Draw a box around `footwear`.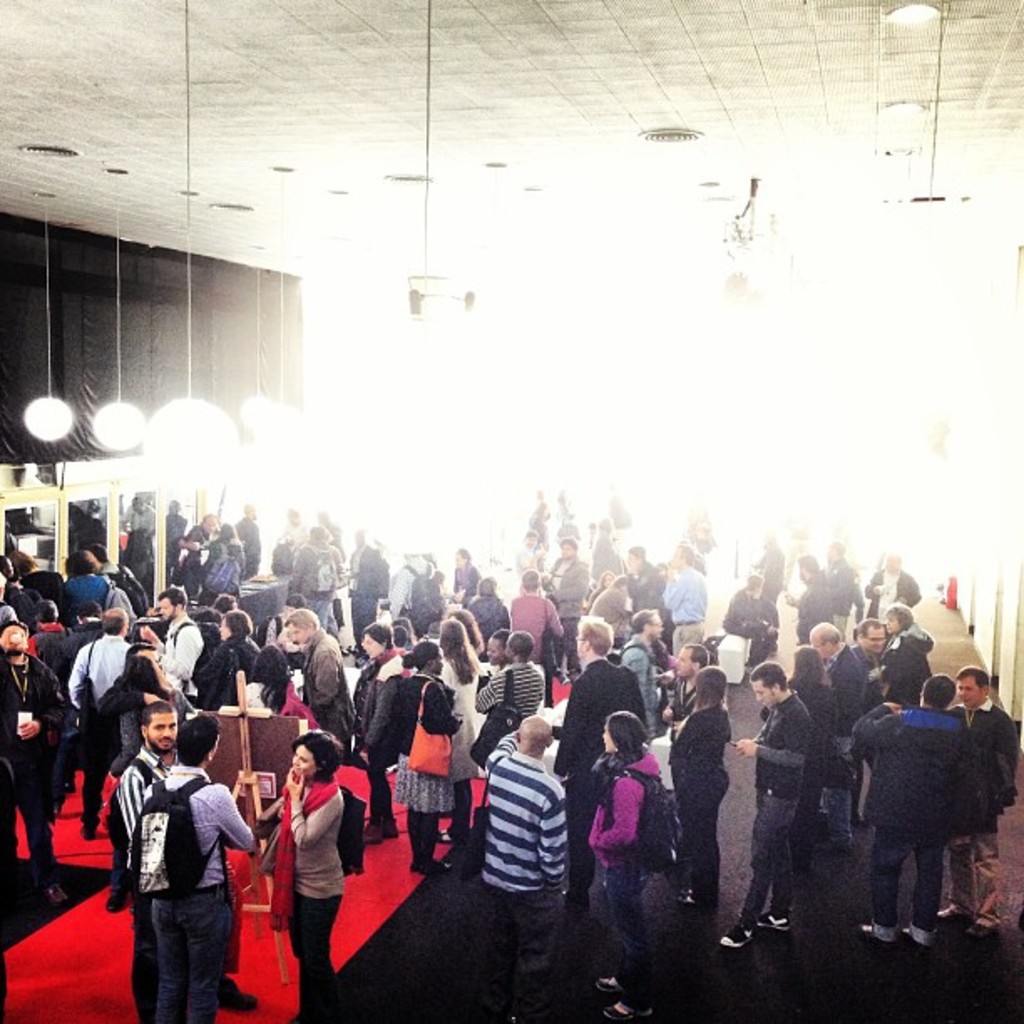
detection(902, 924, 934, 945).
